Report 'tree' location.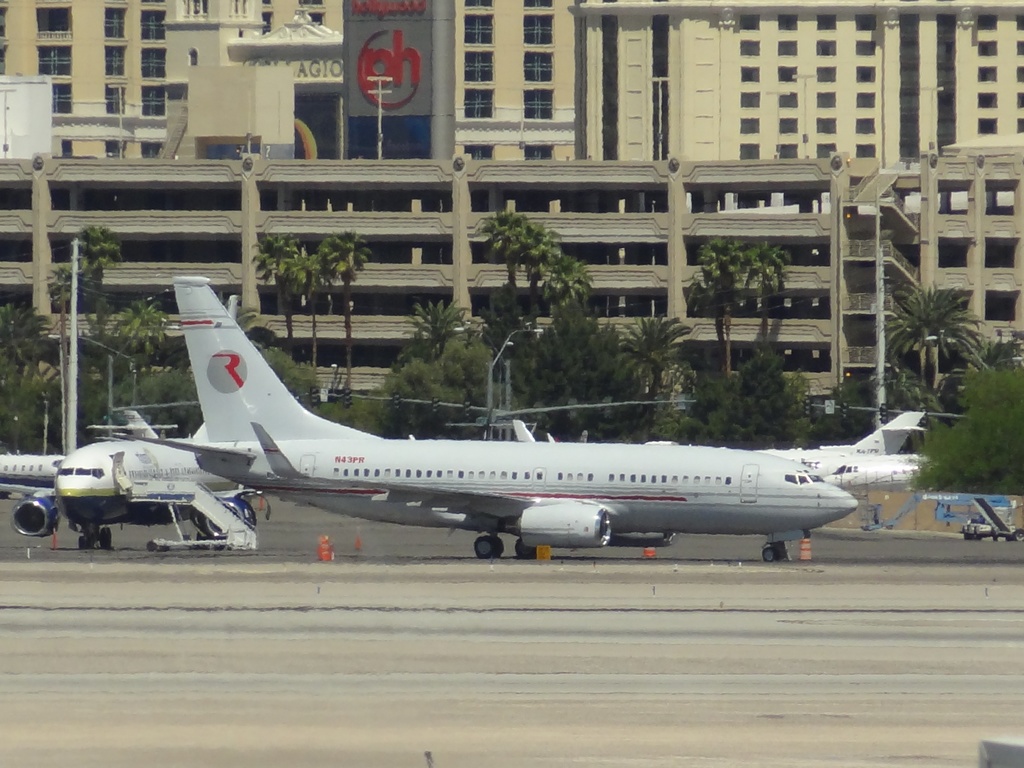
Report: bbox=(242, 239, 307, 374).
